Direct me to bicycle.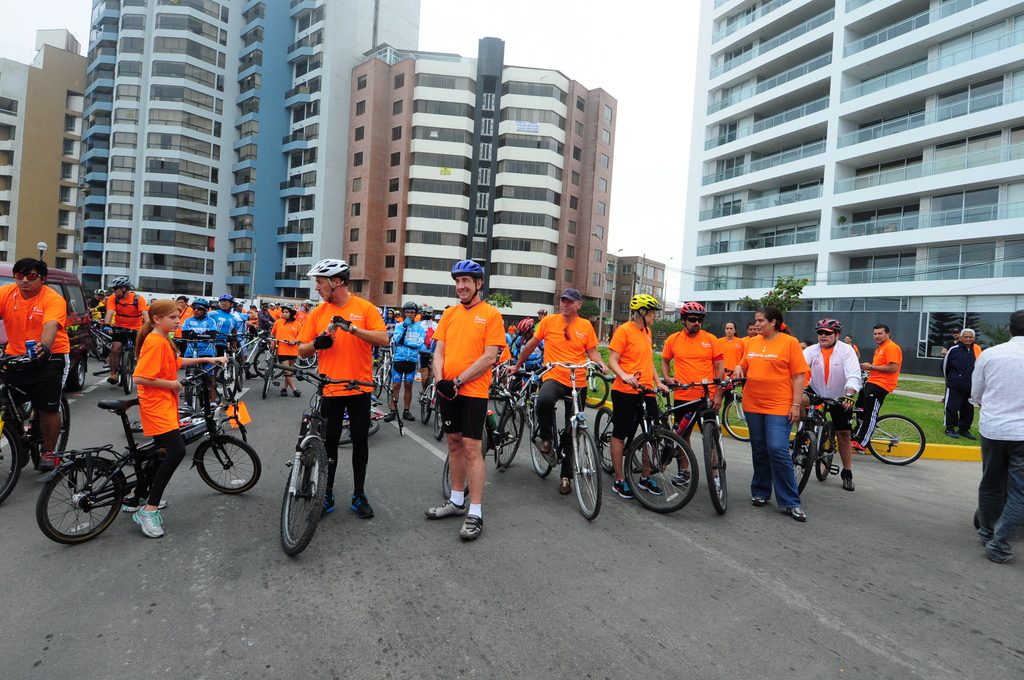
Direction: (x1=33, y1=391, x2=245, y2=542).
